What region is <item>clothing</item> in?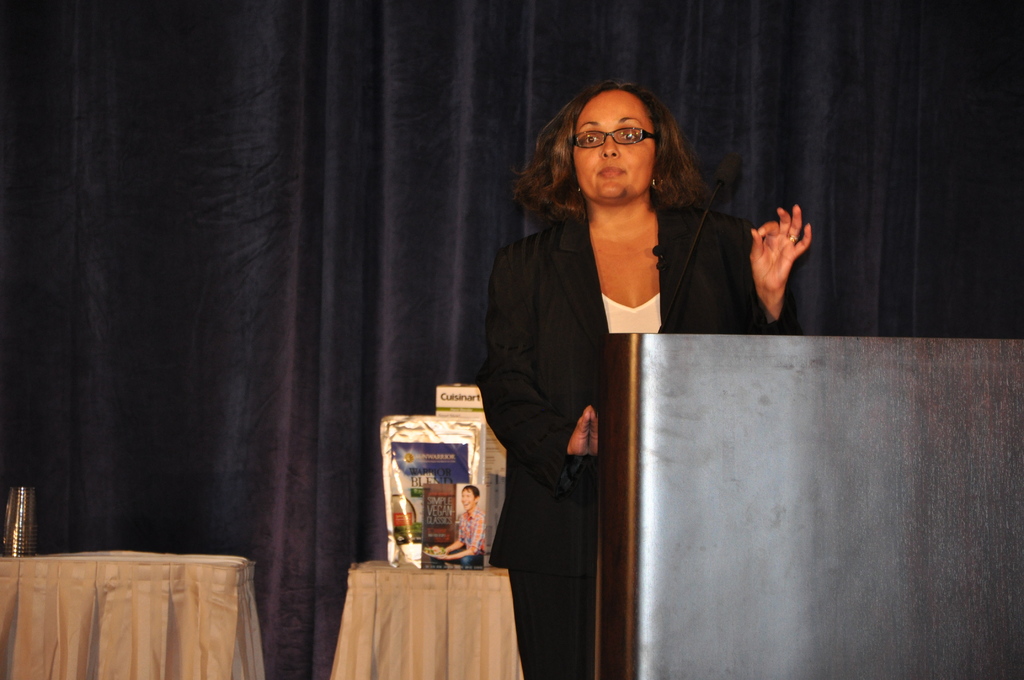
region(458, 498, 488, 567).
